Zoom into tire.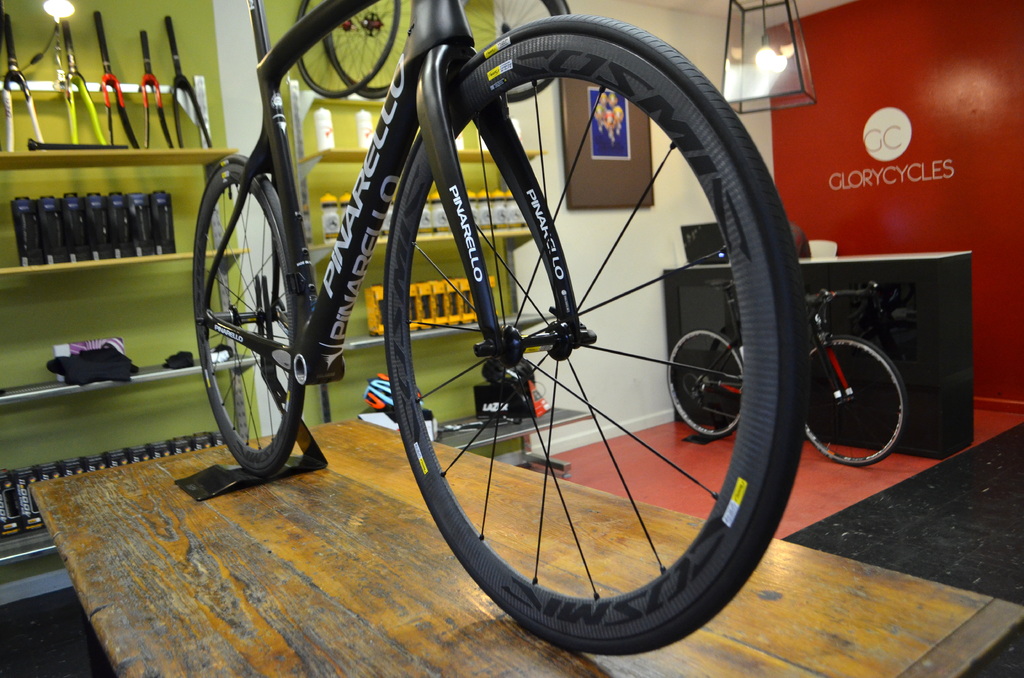
Zoom target: <box>326,0,413,99</box>.
